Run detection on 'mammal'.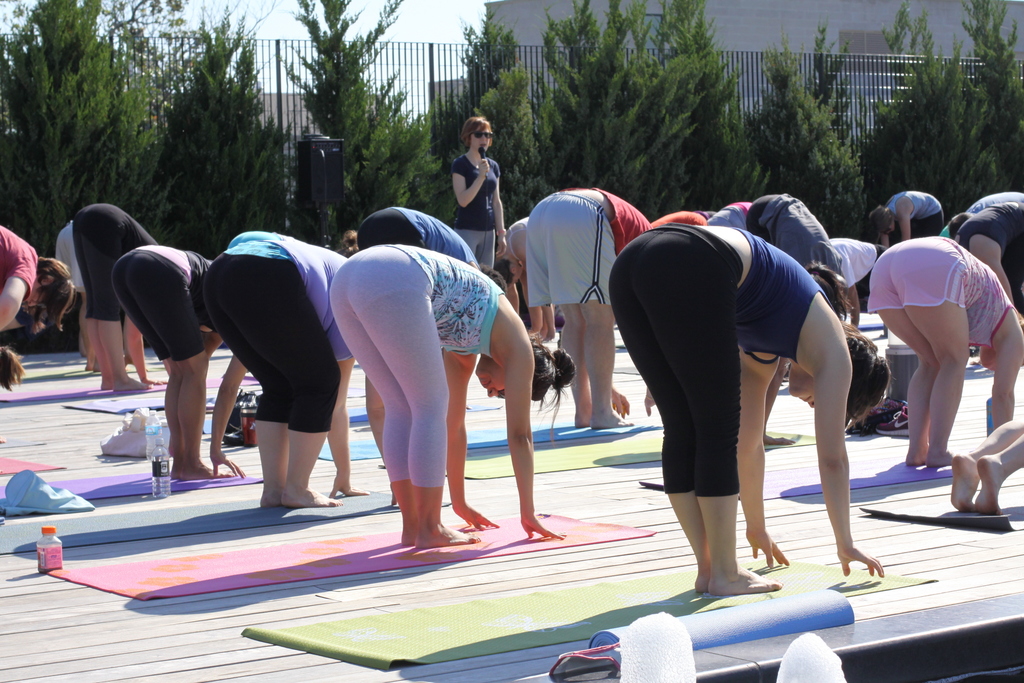
Result: [left=872, top=189, right=946, bottom=251].
